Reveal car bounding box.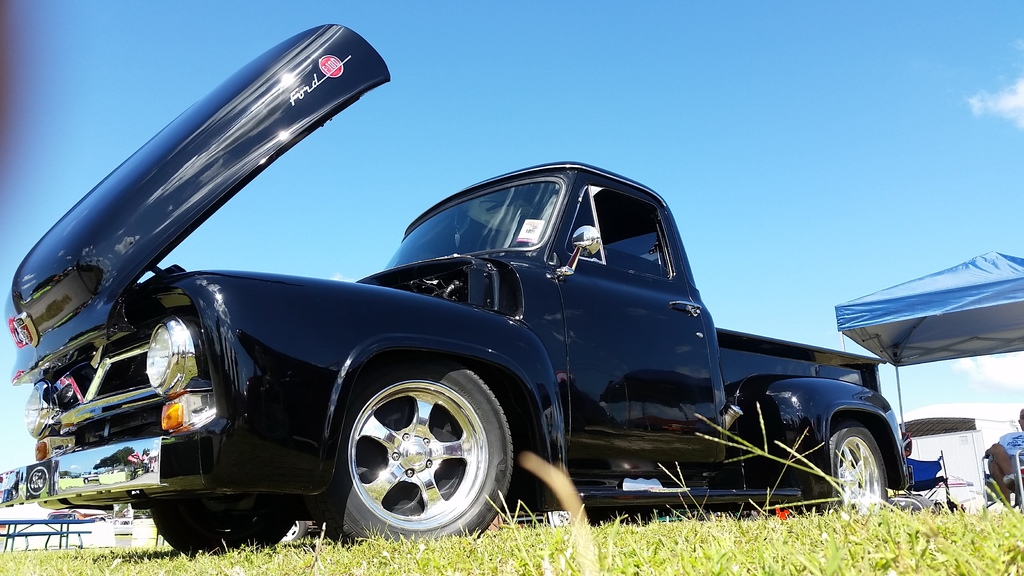
Revealed: [left=1, top=18, right=911, bottom=552].
